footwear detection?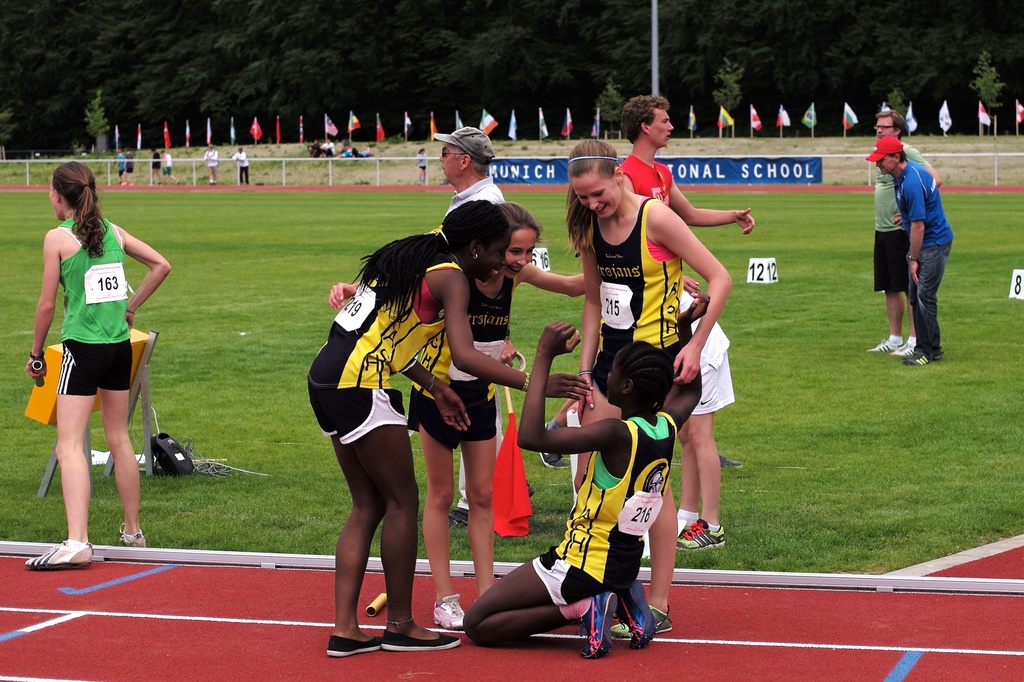
[left=381, top=630, right=463, bottom=651]
